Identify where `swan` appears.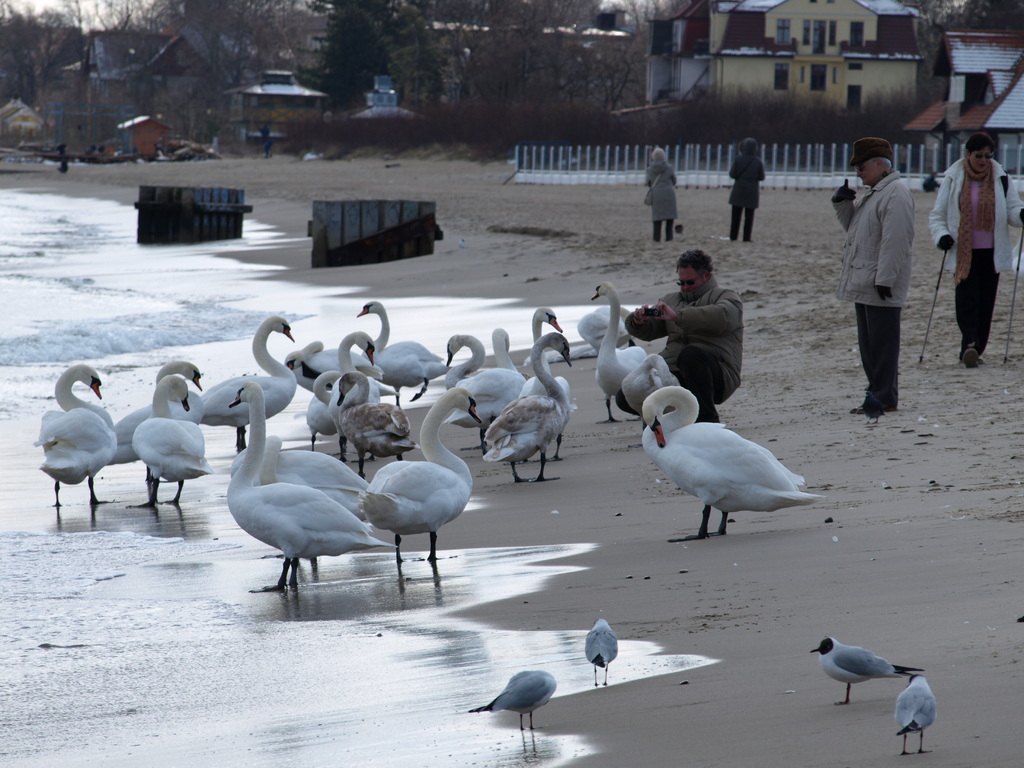
Appears at {"x1": 589, "y1": 282, "x2": 650, "y2": 422}.
